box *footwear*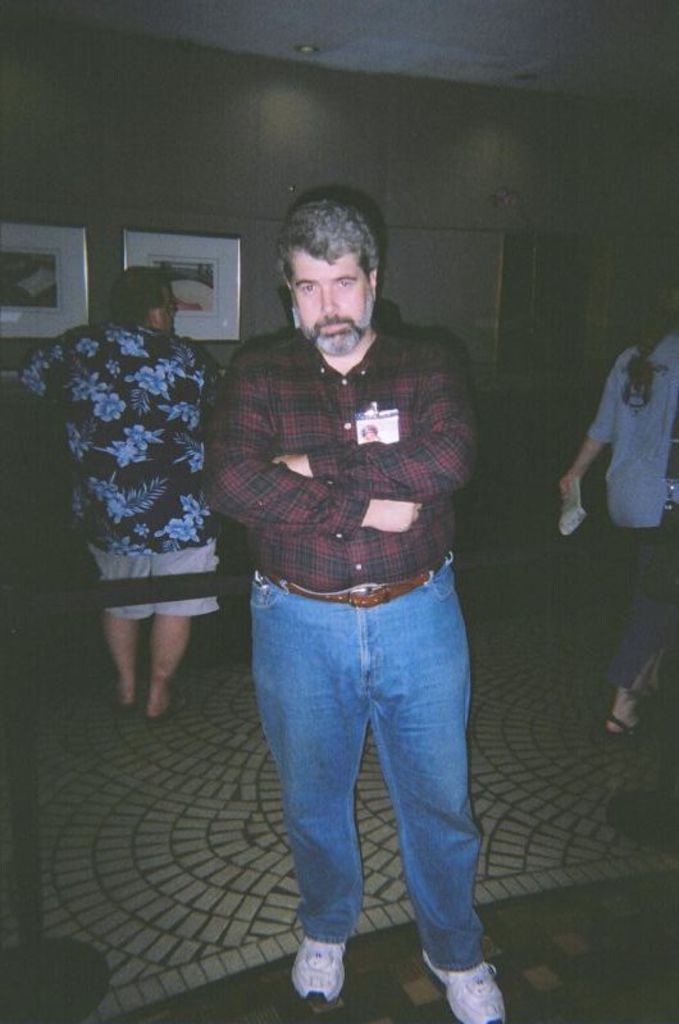
crop(110, 677, 146, 718)
